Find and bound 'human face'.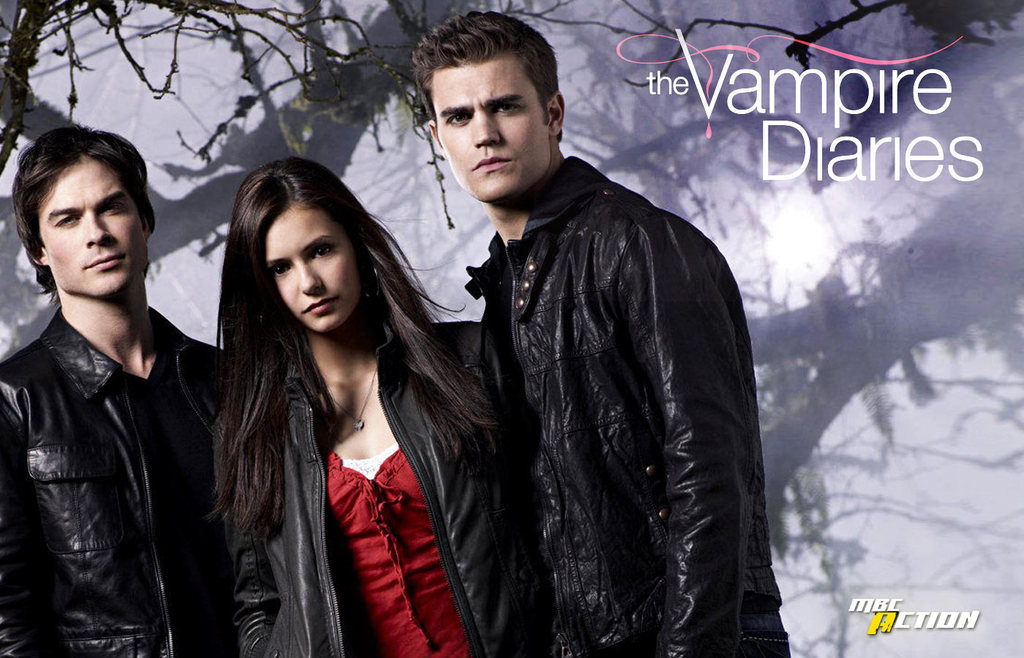
Bound: rect(35, 160, 147, 295).
